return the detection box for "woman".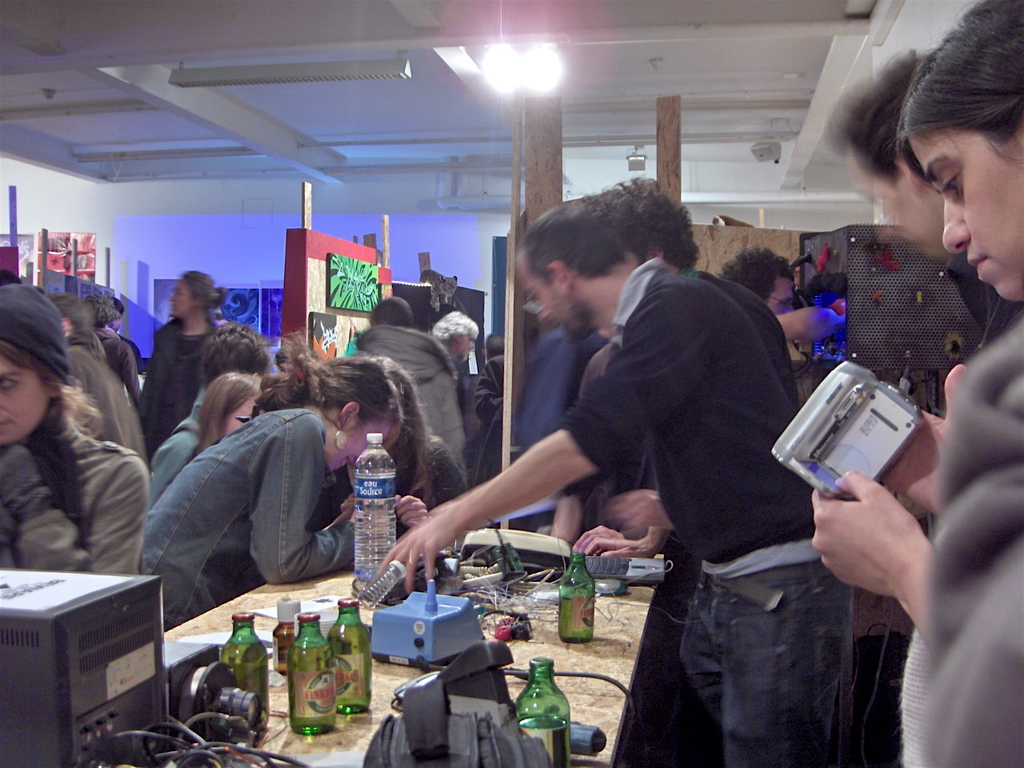
select_region(0, 270, 160, 582).
